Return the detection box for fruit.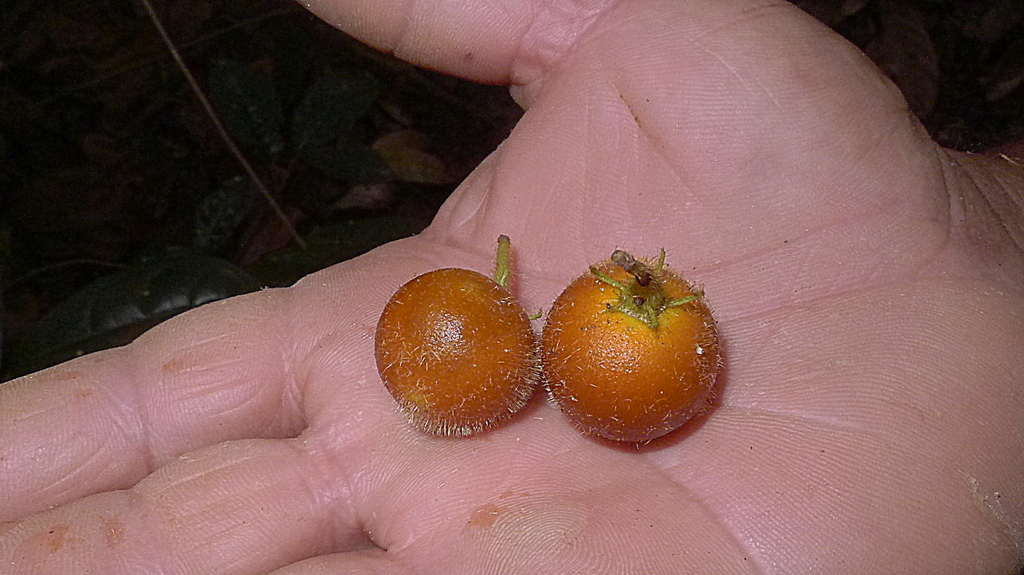
<bbox>535, 249, 728, 448</bbox>.
